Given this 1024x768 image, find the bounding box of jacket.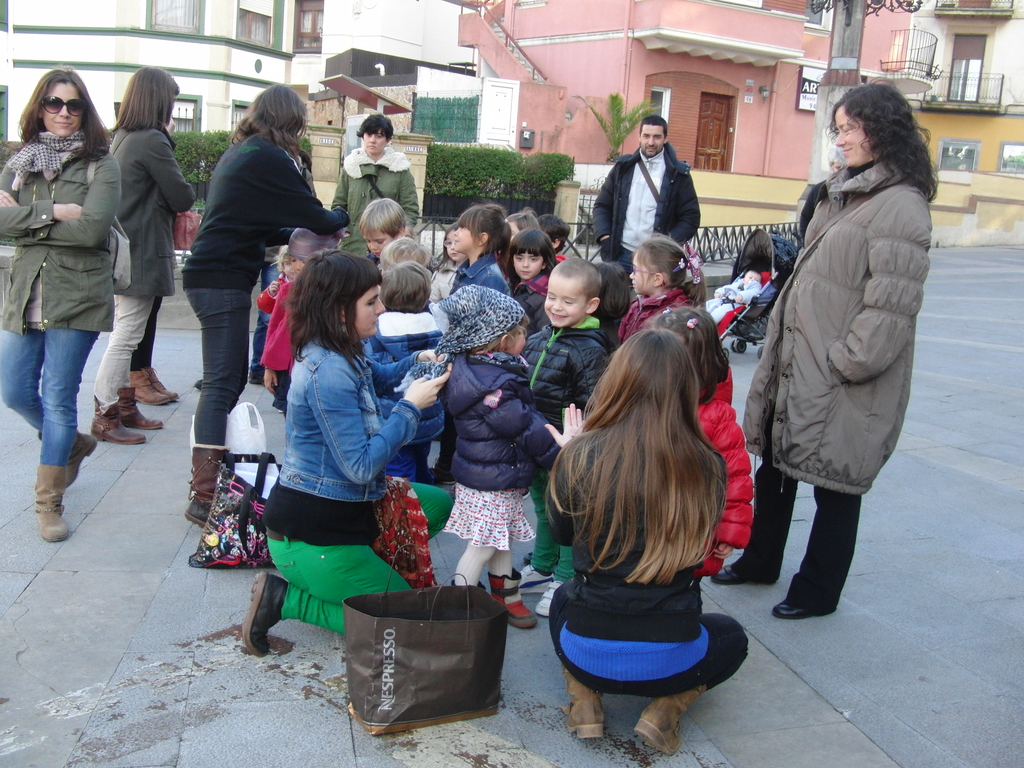
box(323, 145, 422, 204).
